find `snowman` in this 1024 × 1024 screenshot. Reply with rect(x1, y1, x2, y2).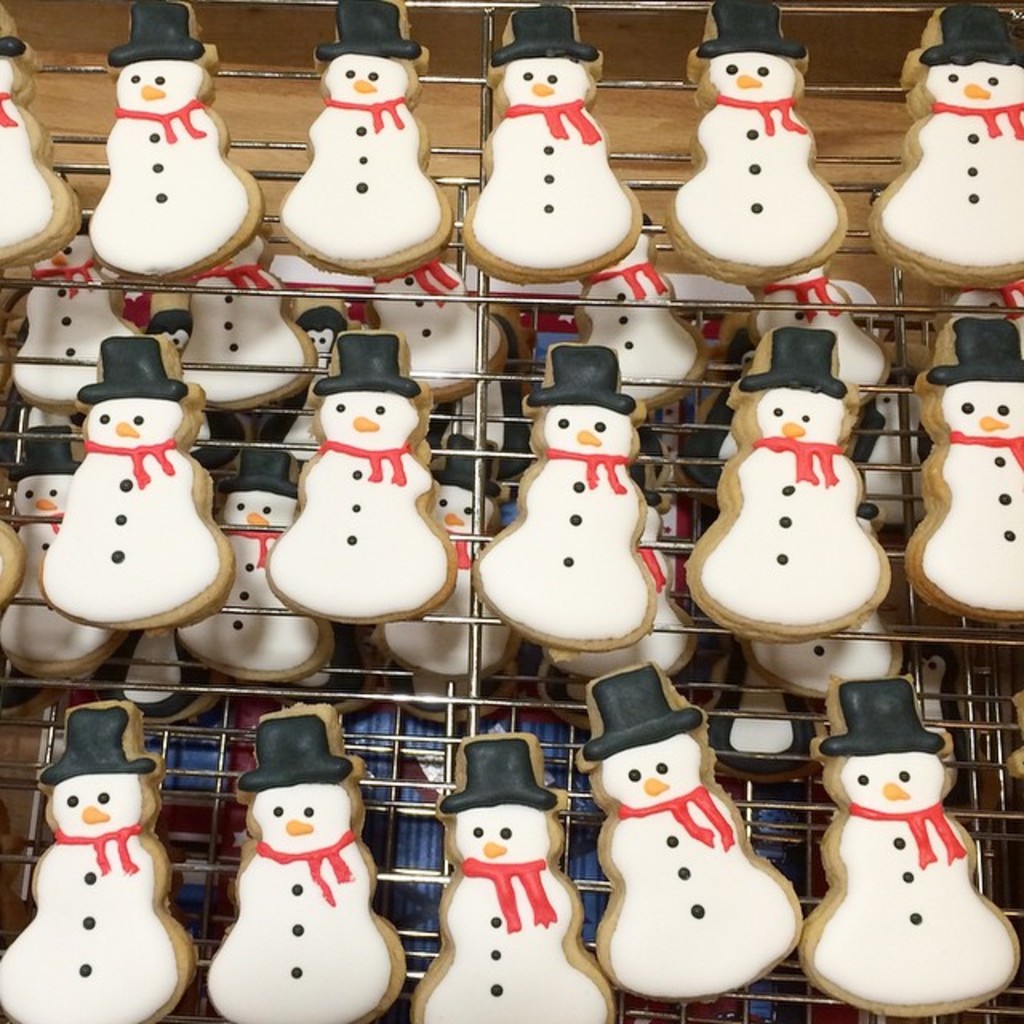
rect(166, 442, 346, 706).
